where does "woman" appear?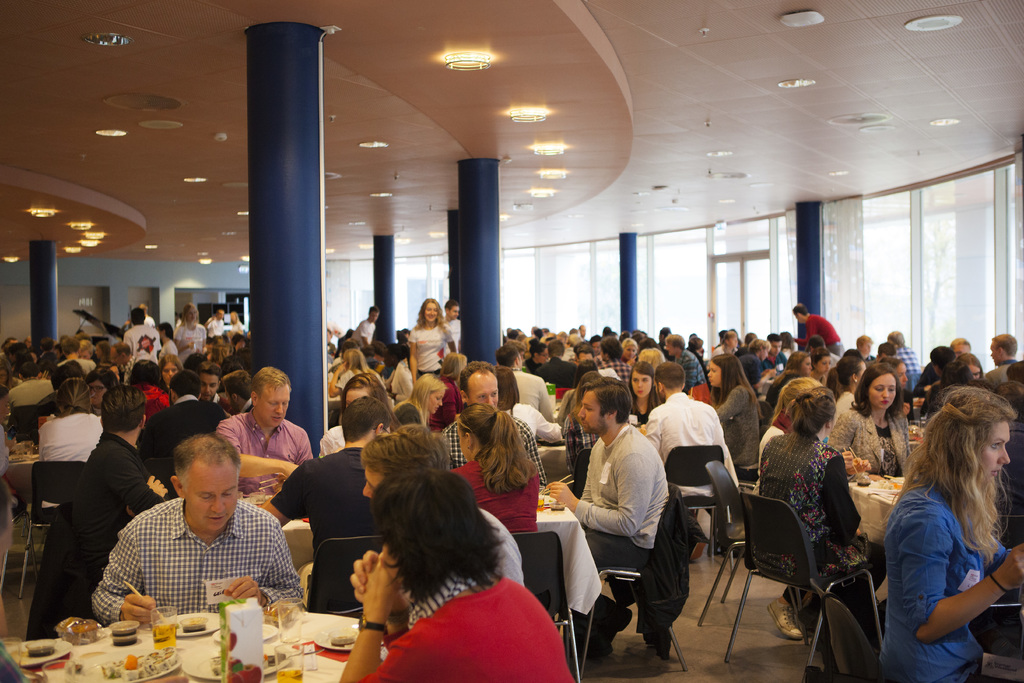
Appears at (79, 339, 93, 363).
